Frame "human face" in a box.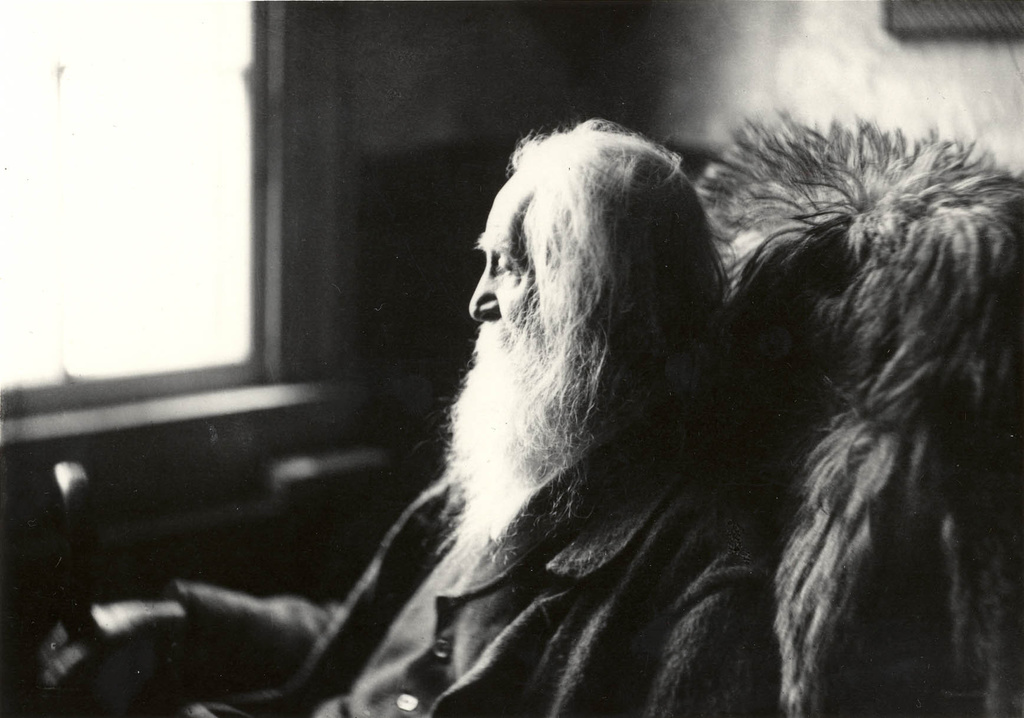
rect(472, 184, 538, 338).
